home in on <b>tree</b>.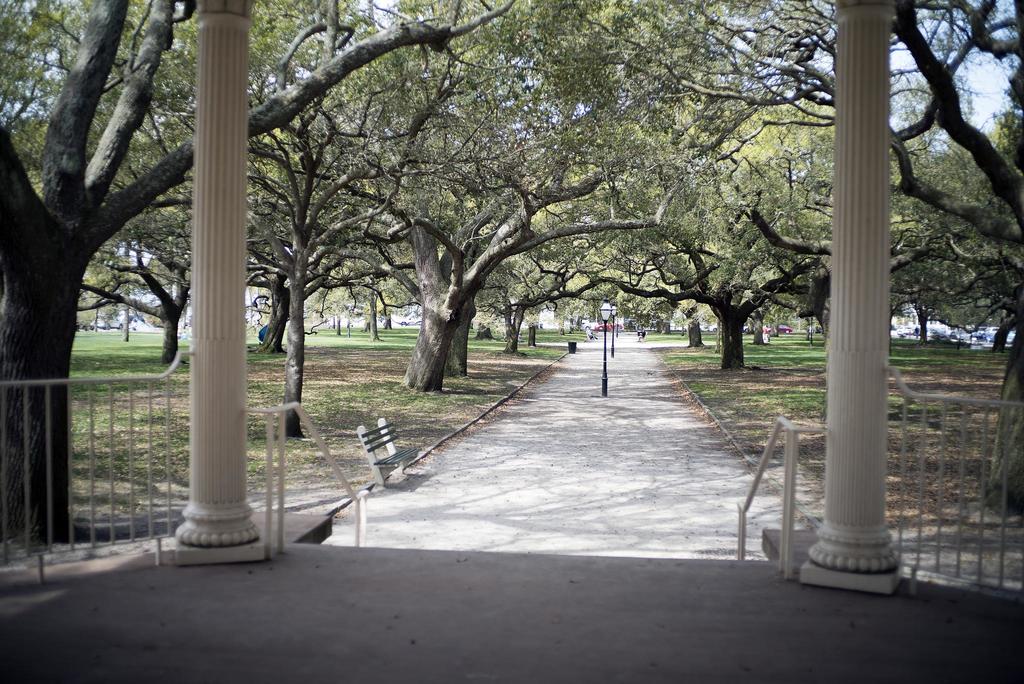
Homed in at [left=0, top=0, right=514, bottom=562].
